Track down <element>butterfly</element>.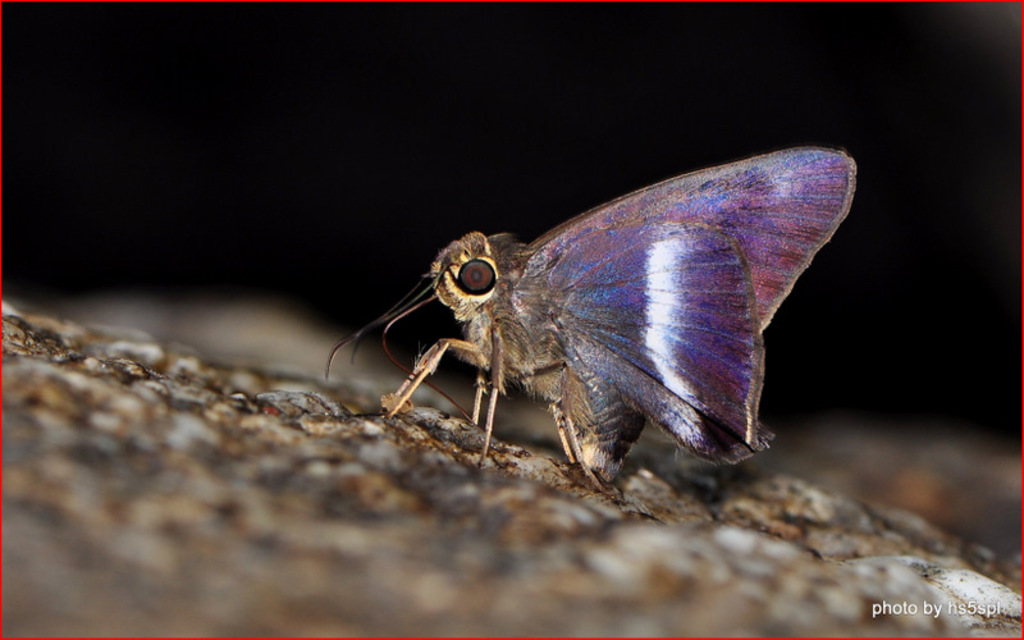
Tracked to 353,146,859,499.
